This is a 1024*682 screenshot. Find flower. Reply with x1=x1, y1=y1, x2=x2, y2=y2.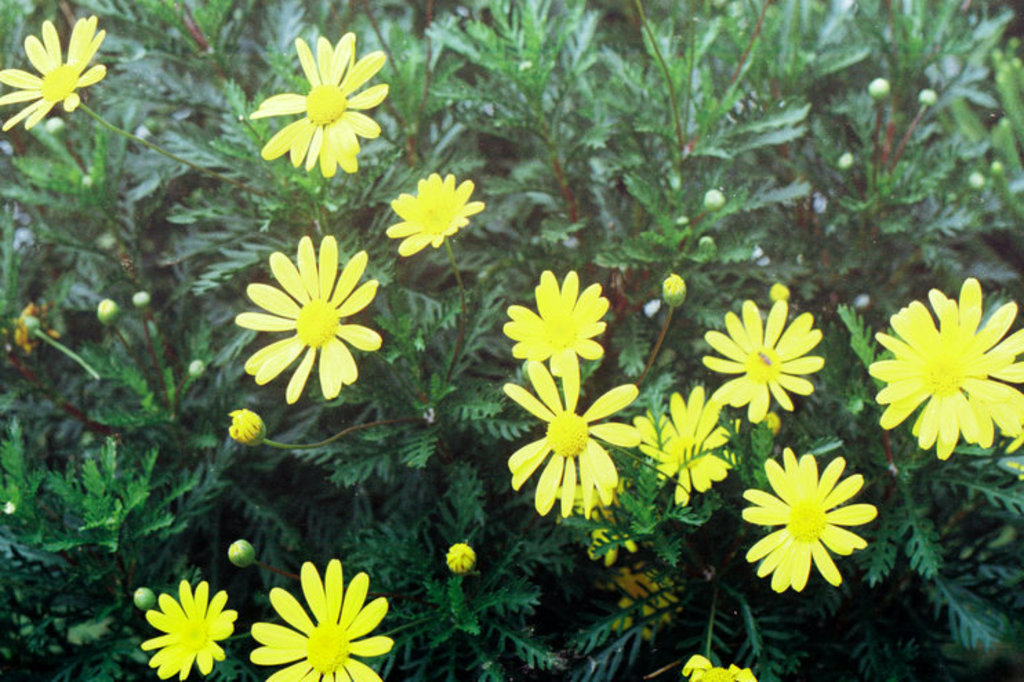
x1=382, y1=174, x2=487, y2=257.
